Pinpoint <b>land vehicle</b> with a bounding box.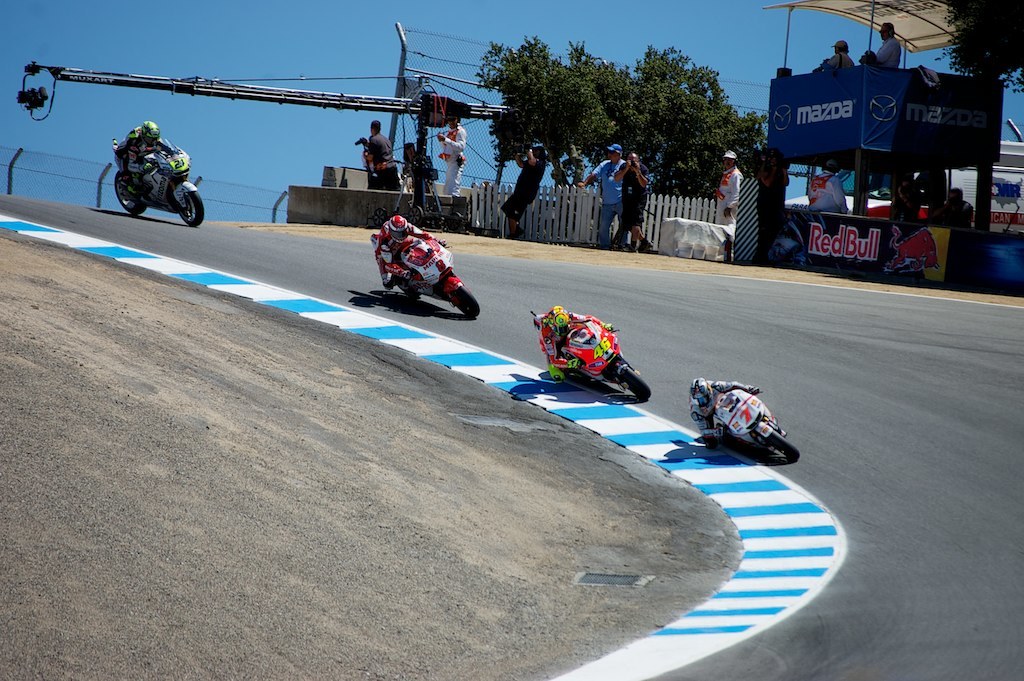
left=112, top=147, right=207, bottom=230.
